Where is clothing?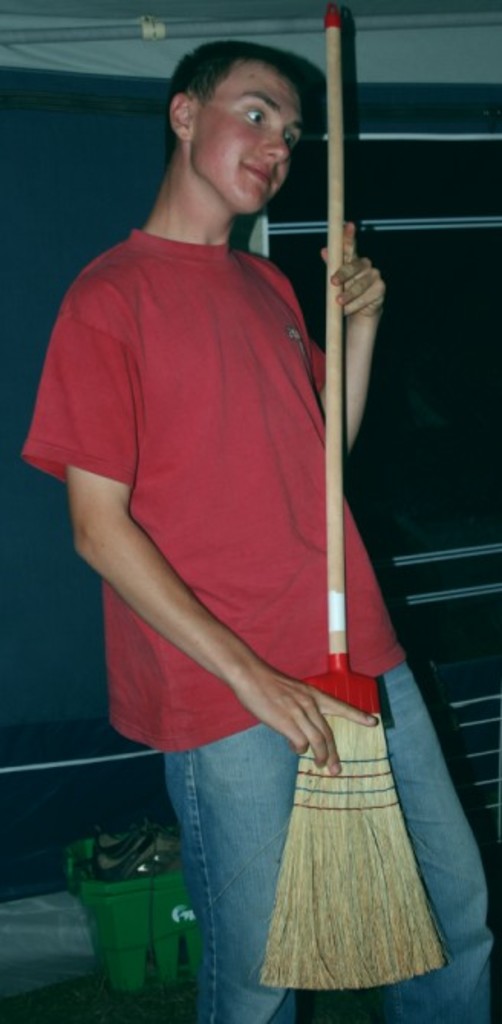
[x1=64, y1=115, x2=407, y2=949].
